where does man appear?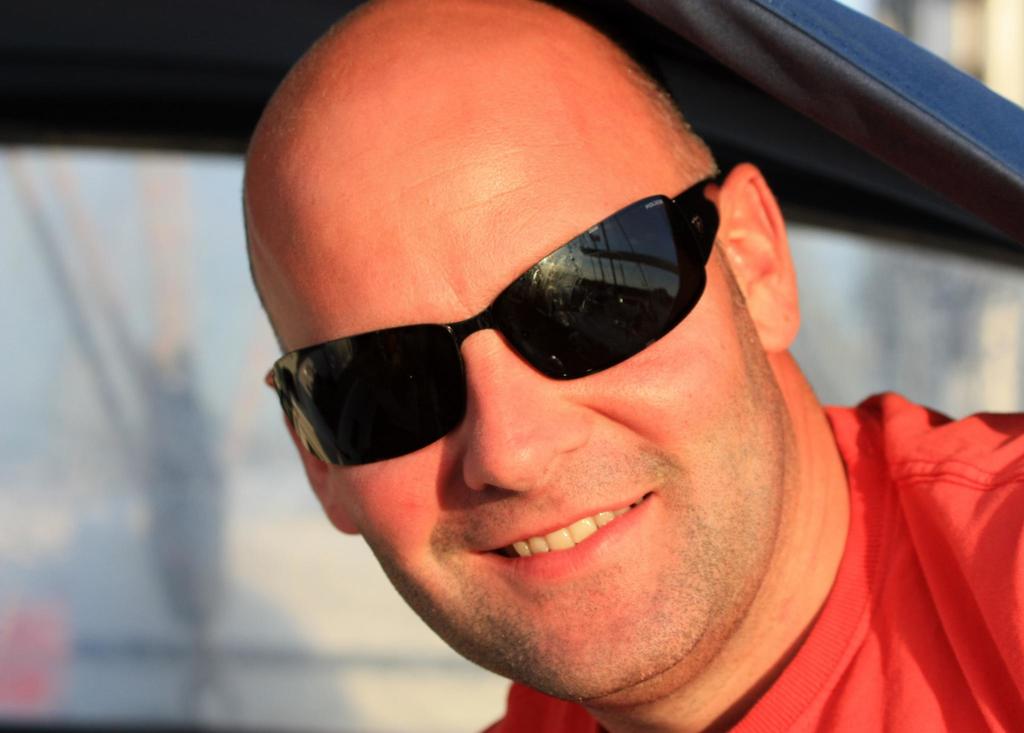
Appears at 161 15 970 732.
